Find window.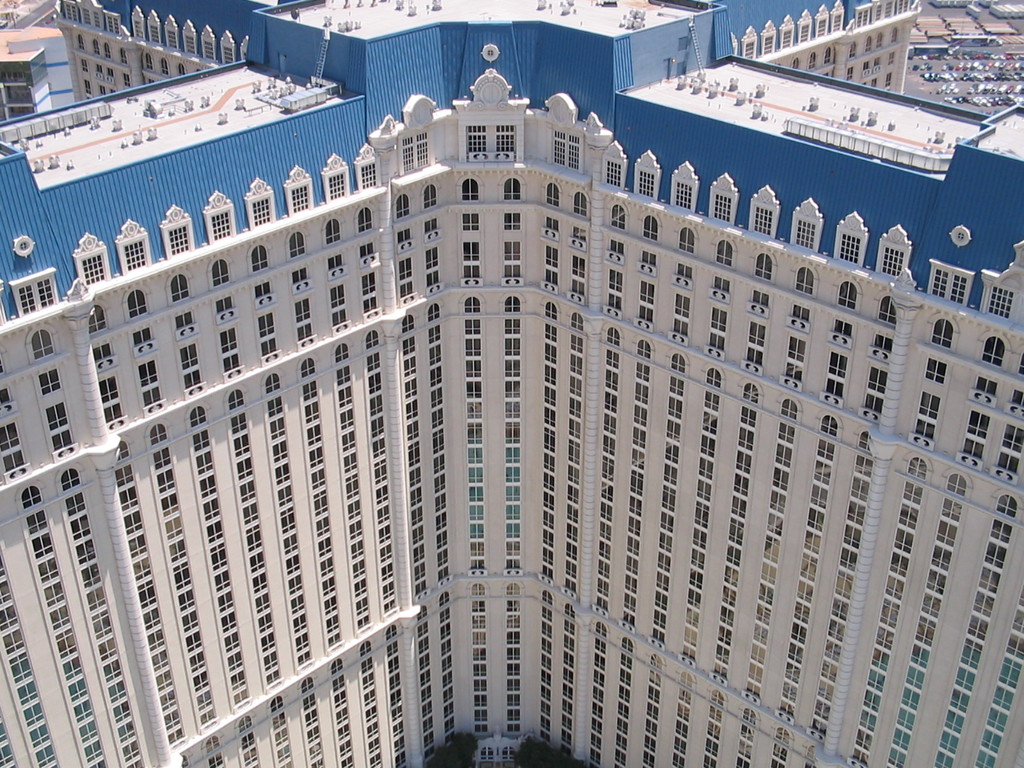
[123,291,149,320].
